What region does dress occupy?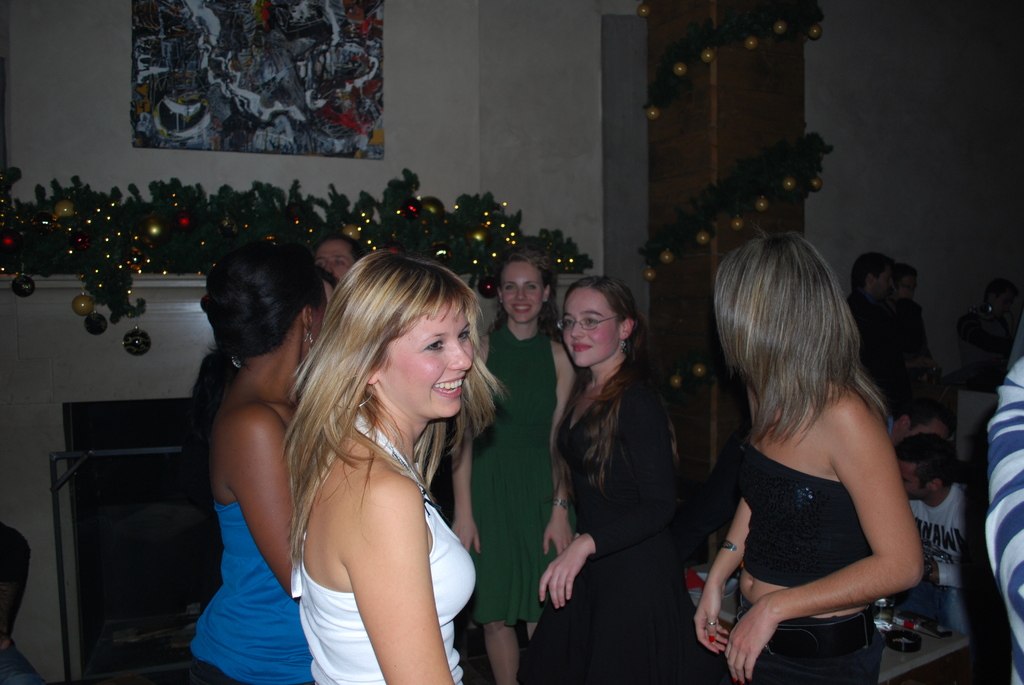
bbox=(456, 320, 581, 624).
